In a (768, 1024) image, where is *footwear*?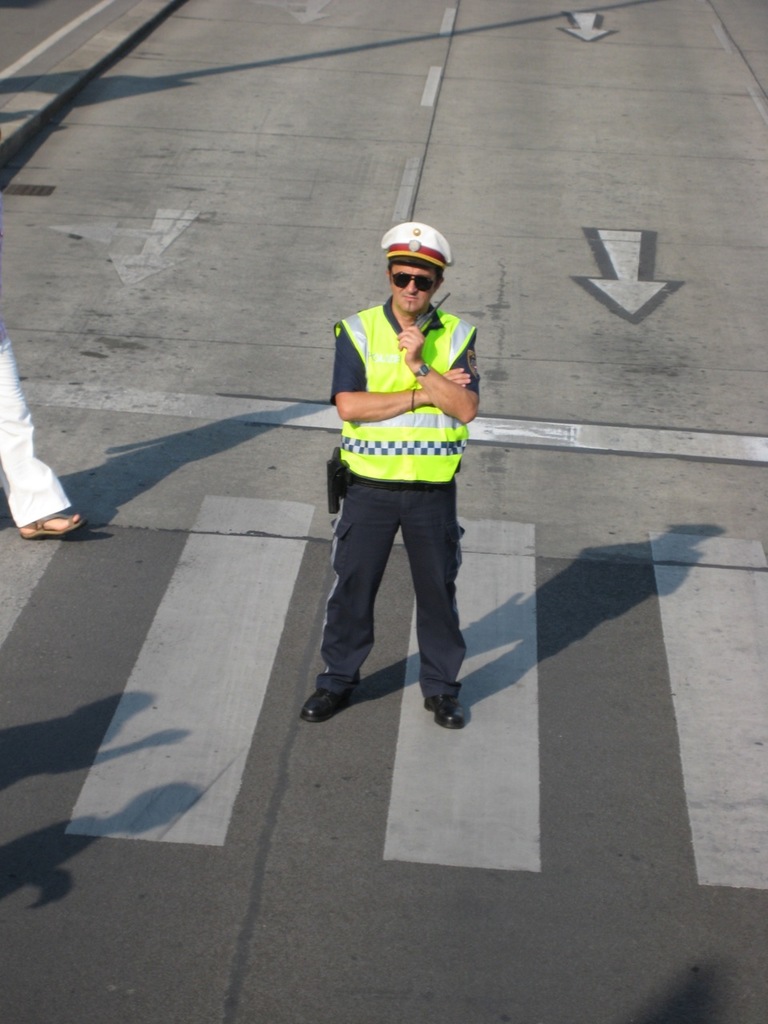
Rect(20, 512, 85, 544).
